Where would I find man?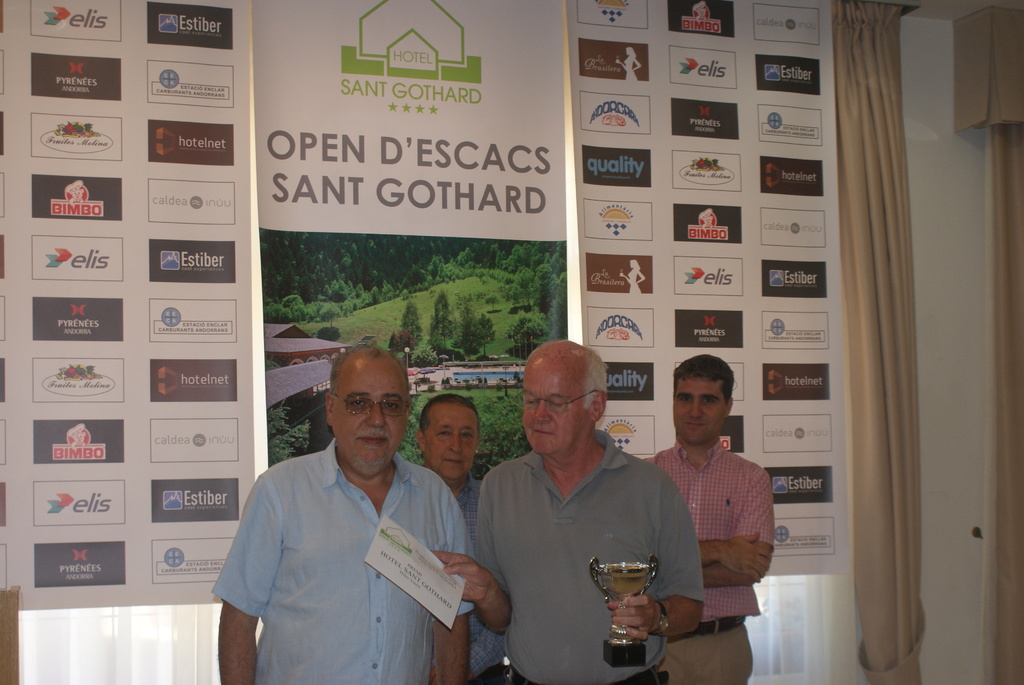
At <bbox>221, 338, 486, 679</bbox>.
